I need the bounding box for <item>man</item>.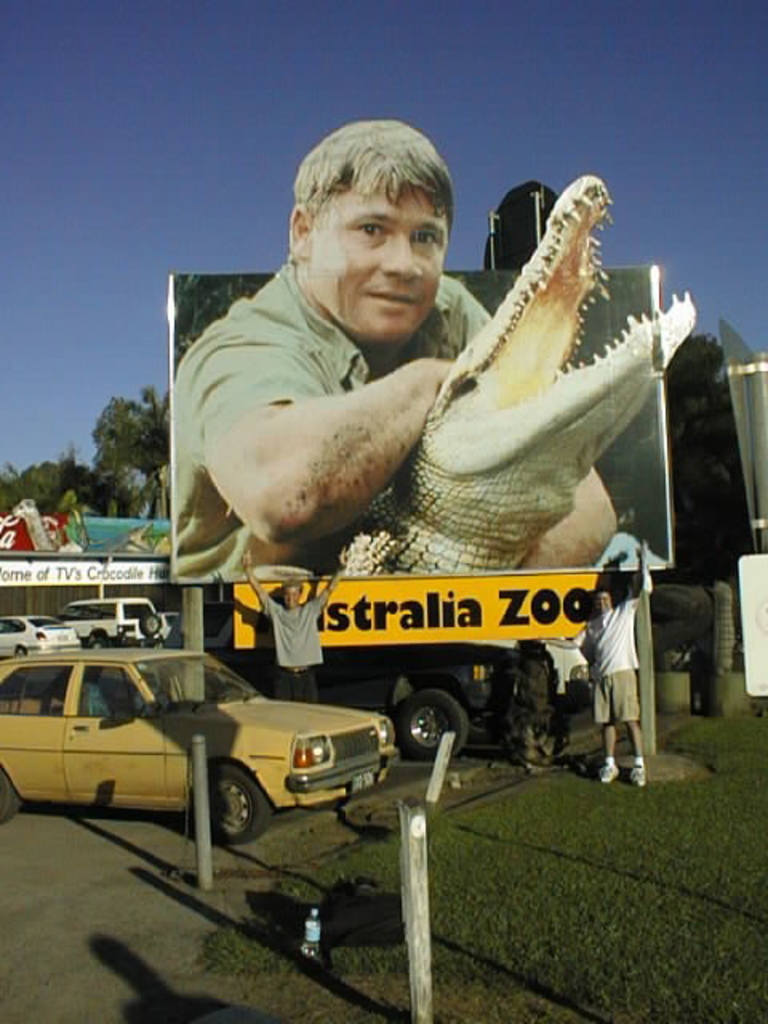
Here it is: (190, 157, 702, 685).
